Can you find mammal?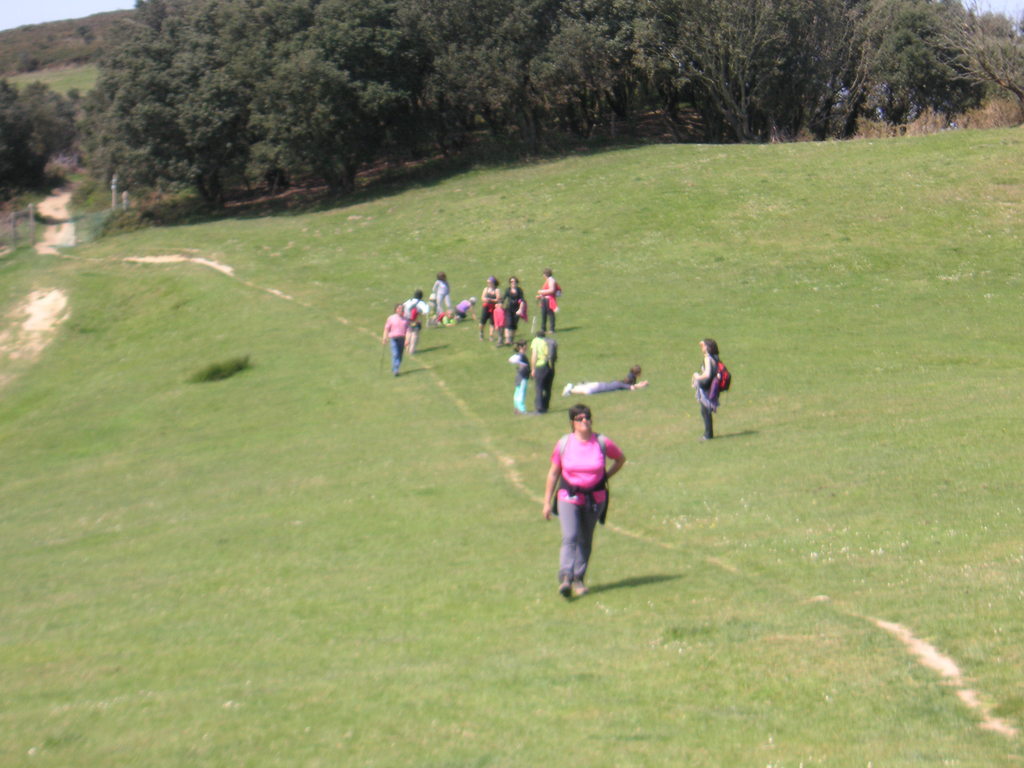
Yes, bounding box: <box>691,339,724,440</box>.
